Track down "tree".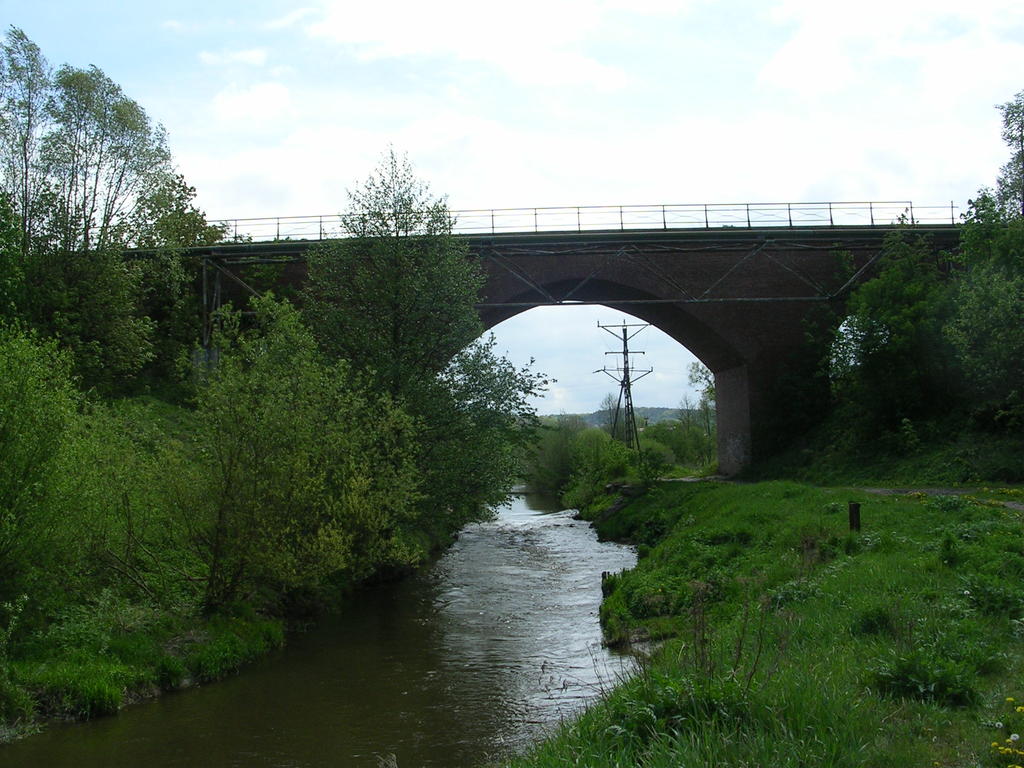
Tracked to x1=301 y1=141 x2=437 y2=422.
